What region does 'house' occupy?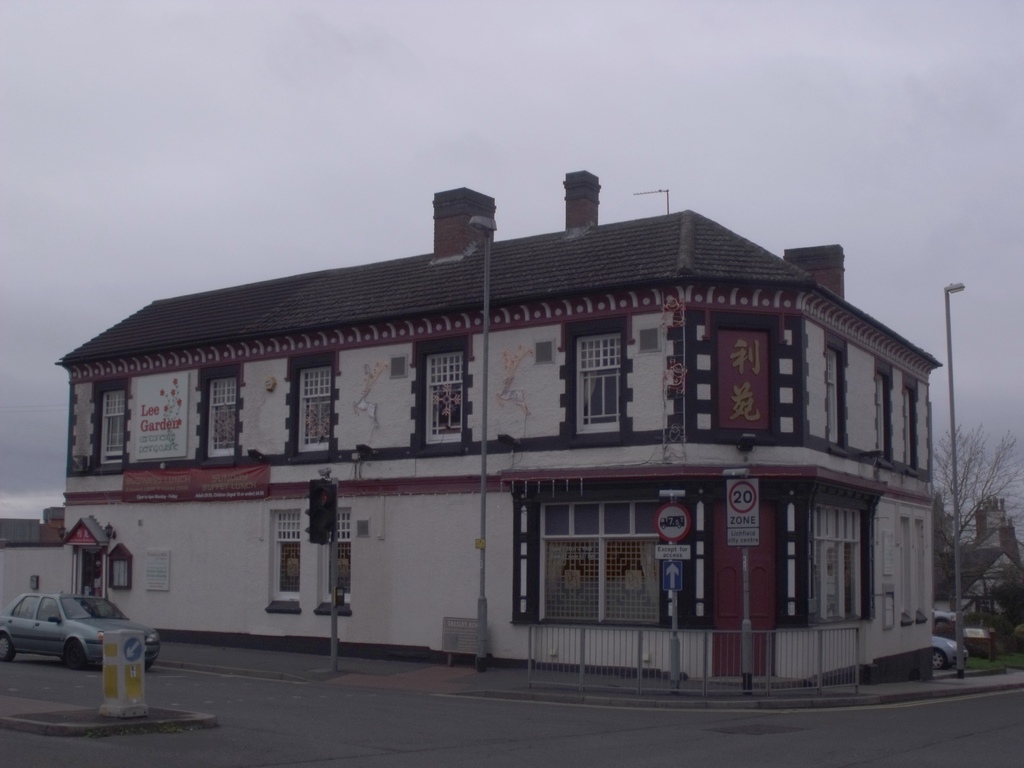
{"x1": 936, "y1": 494, "x2": 1023, "y2": 617}.
